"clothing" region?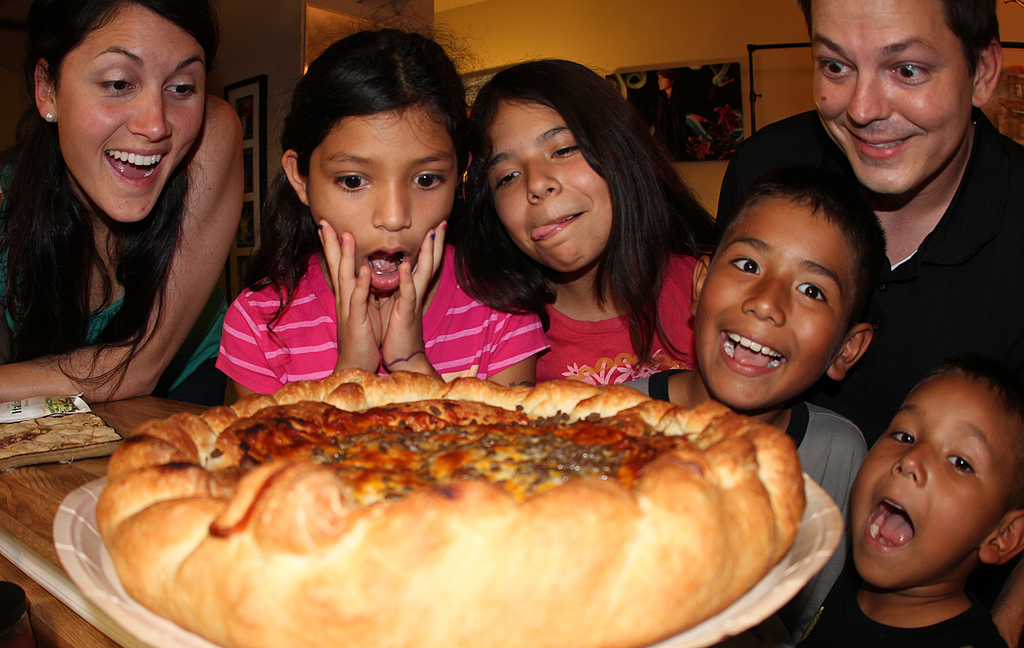
box=[716, 102, 1023, 438]
